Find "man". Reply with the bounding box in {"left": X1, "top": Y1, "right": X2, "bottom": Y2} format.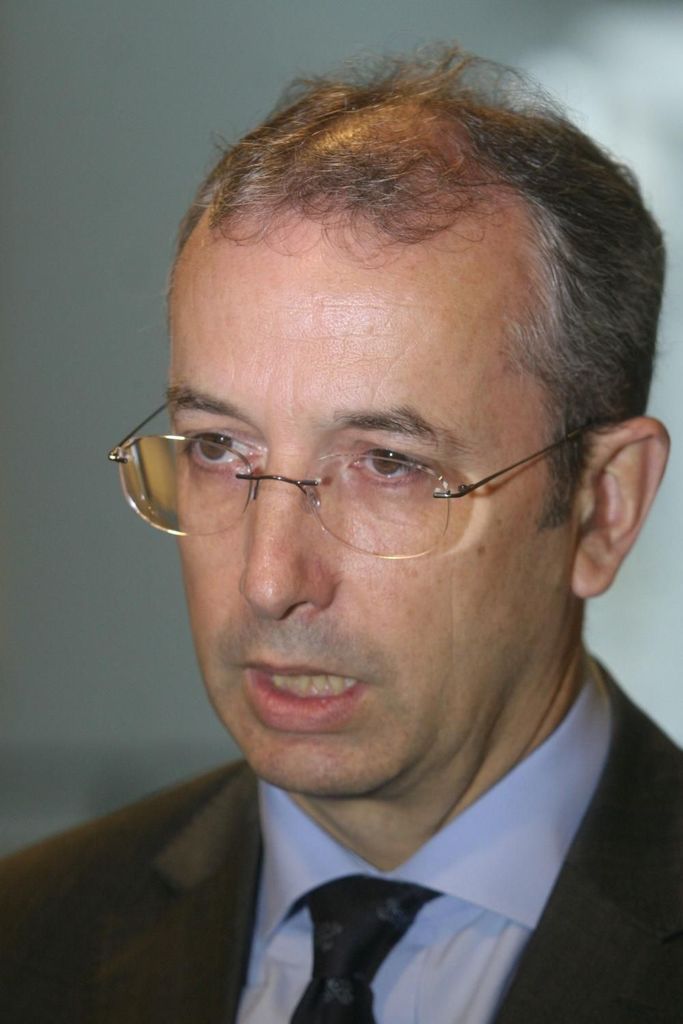
{"left": 7, "top": 32, "right": 682, "bottom": 1023}.
